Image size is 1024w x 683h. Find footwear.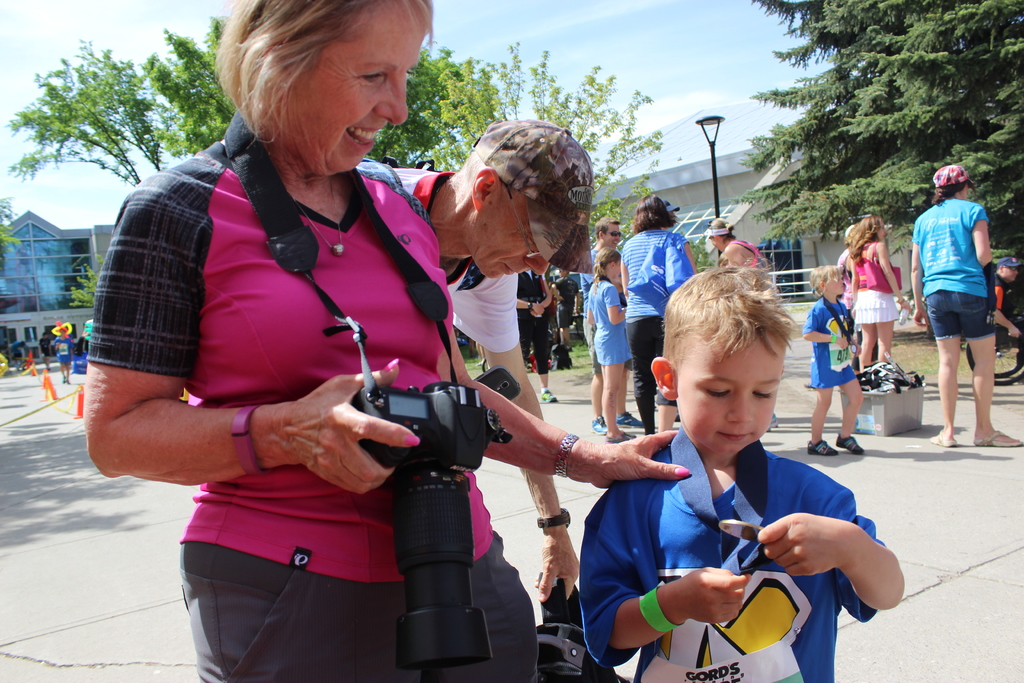
[540,387,560,404].
